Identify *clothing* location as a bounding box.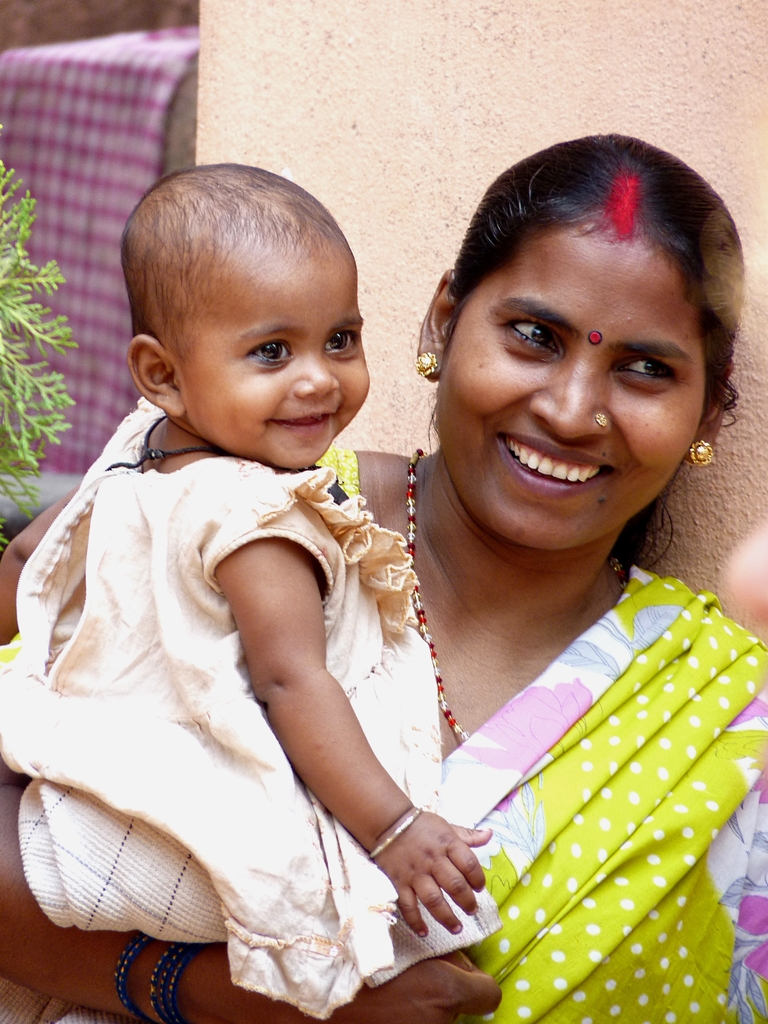
[432,561,767,1023].
